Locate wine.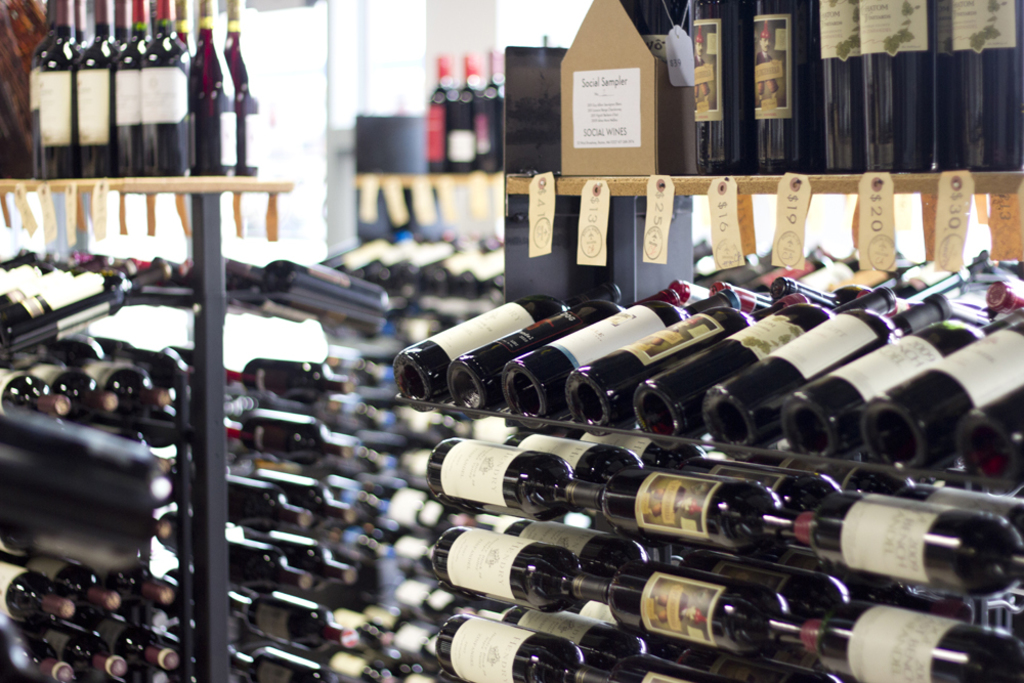
Bounding box: bbox=(945, 3, 1019, 171).
